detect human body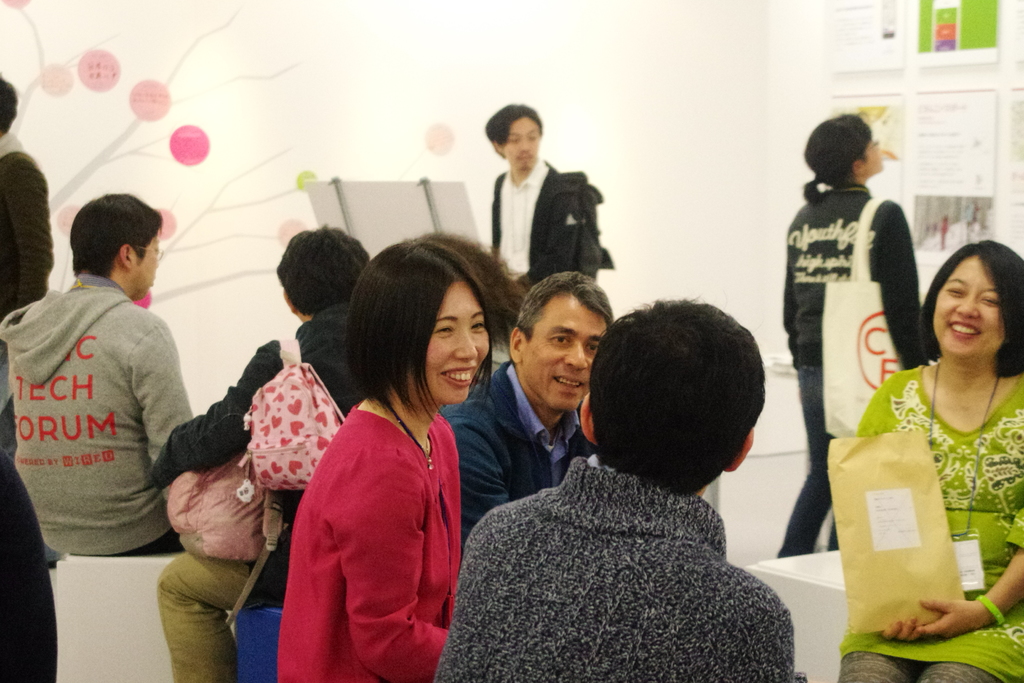
box(282, 390, 474, 682)
